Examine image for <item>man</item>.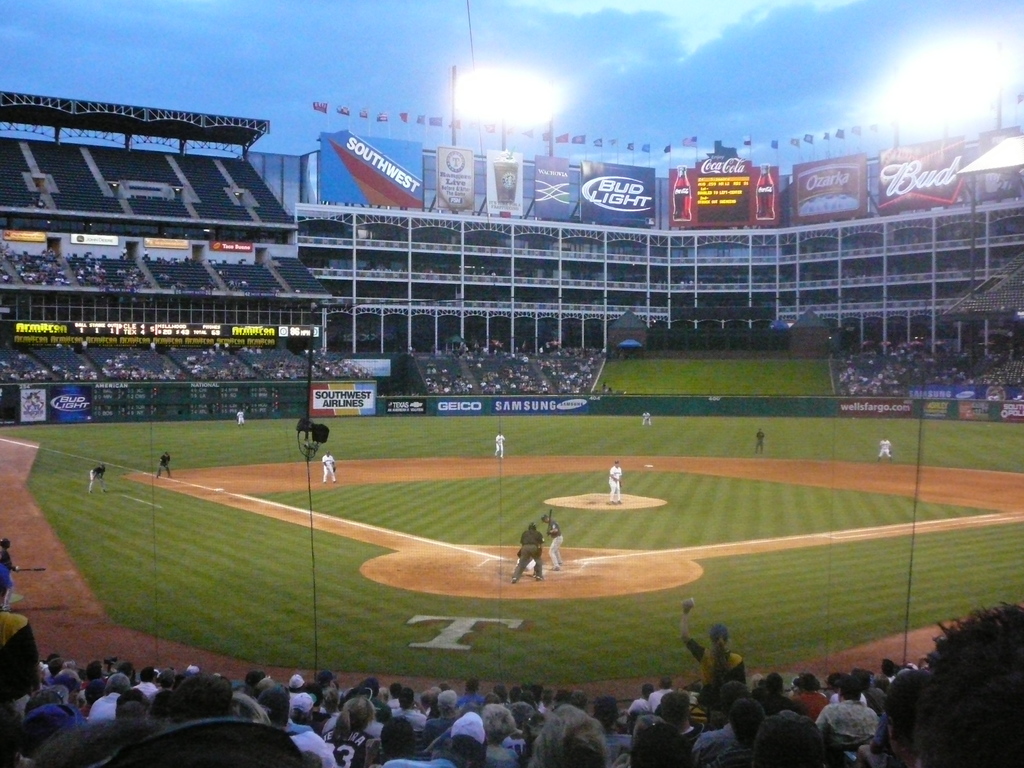
Examination result: [149, 340, 156, 352].
